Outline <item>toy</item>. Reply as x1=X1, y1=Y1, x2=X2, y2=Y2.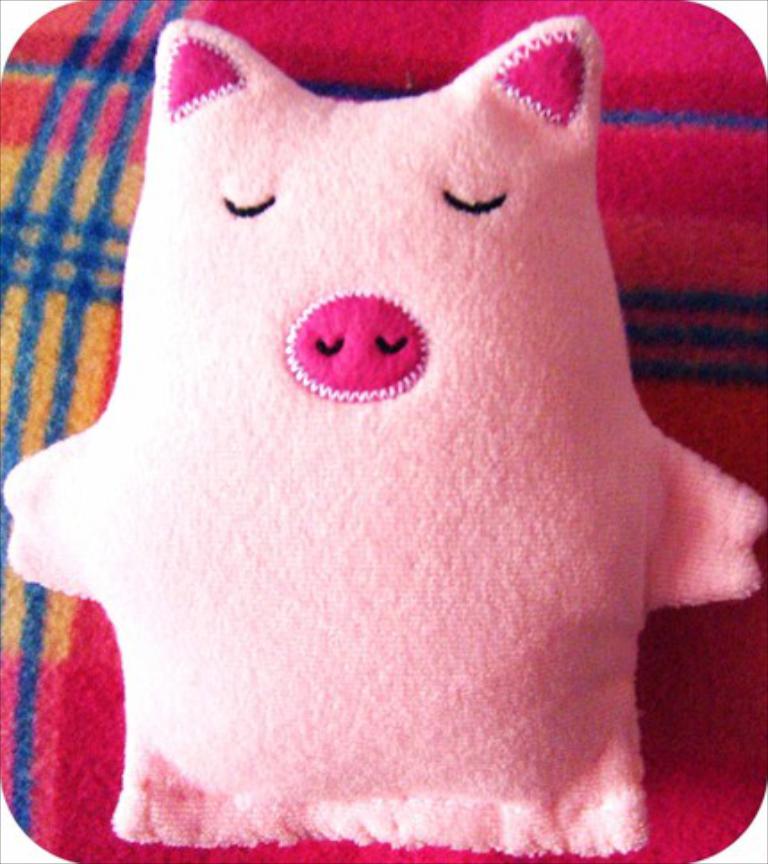
x1=34, y1=0, x2=747, y2=863.
